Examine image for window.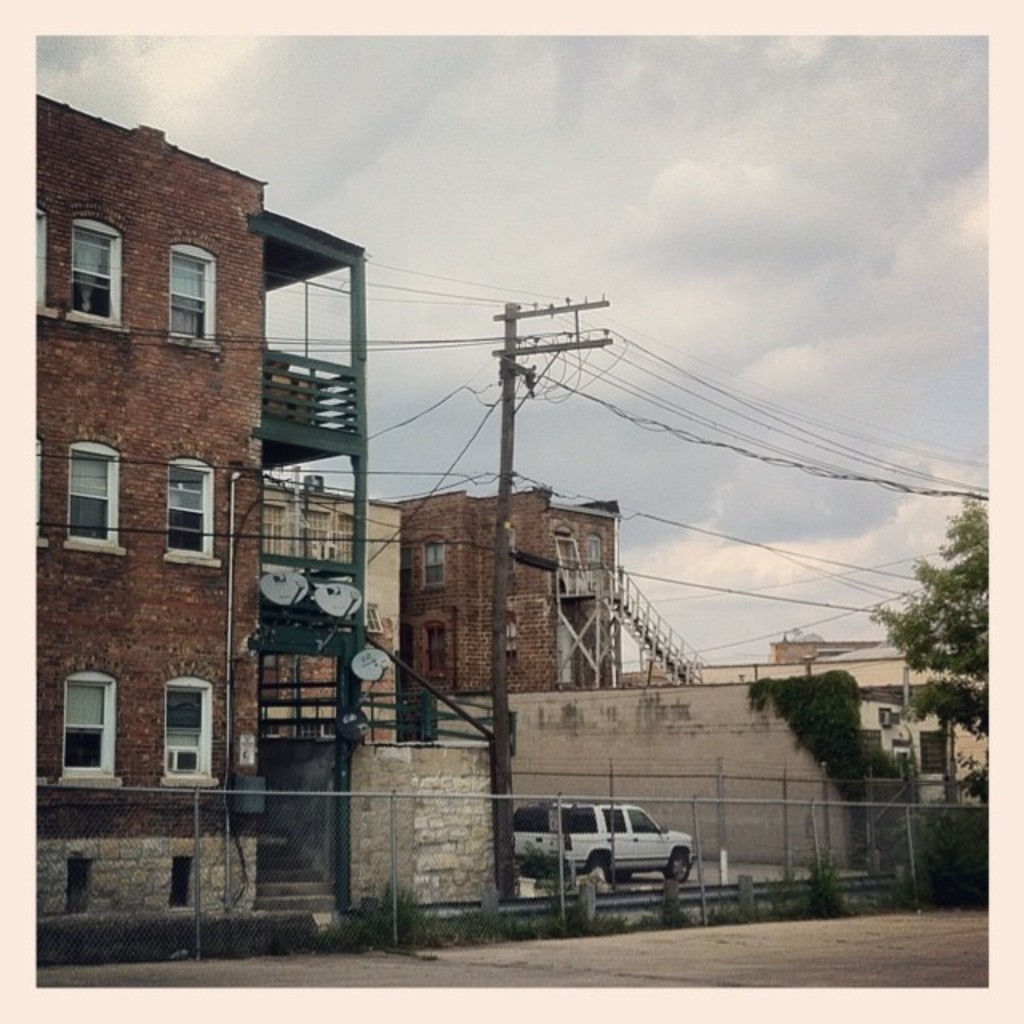
Examination result: 419, 539, 450, 590.
